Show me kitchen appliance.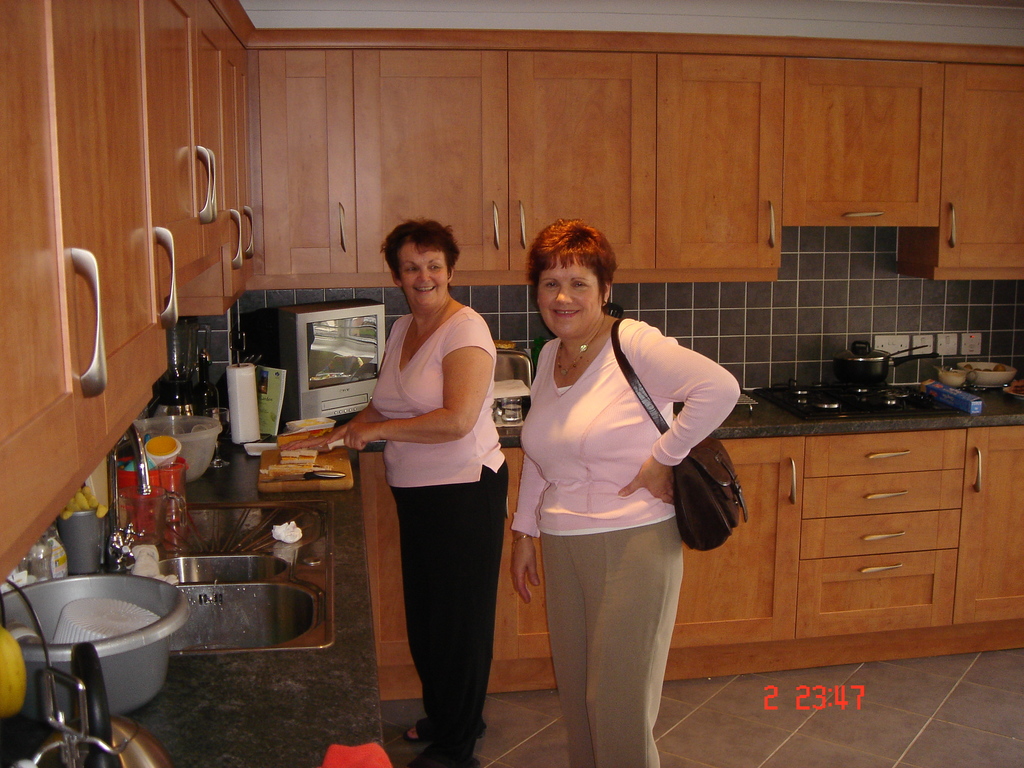
kitchen appliance is here: bbox=[266, 298, 387, 419].
